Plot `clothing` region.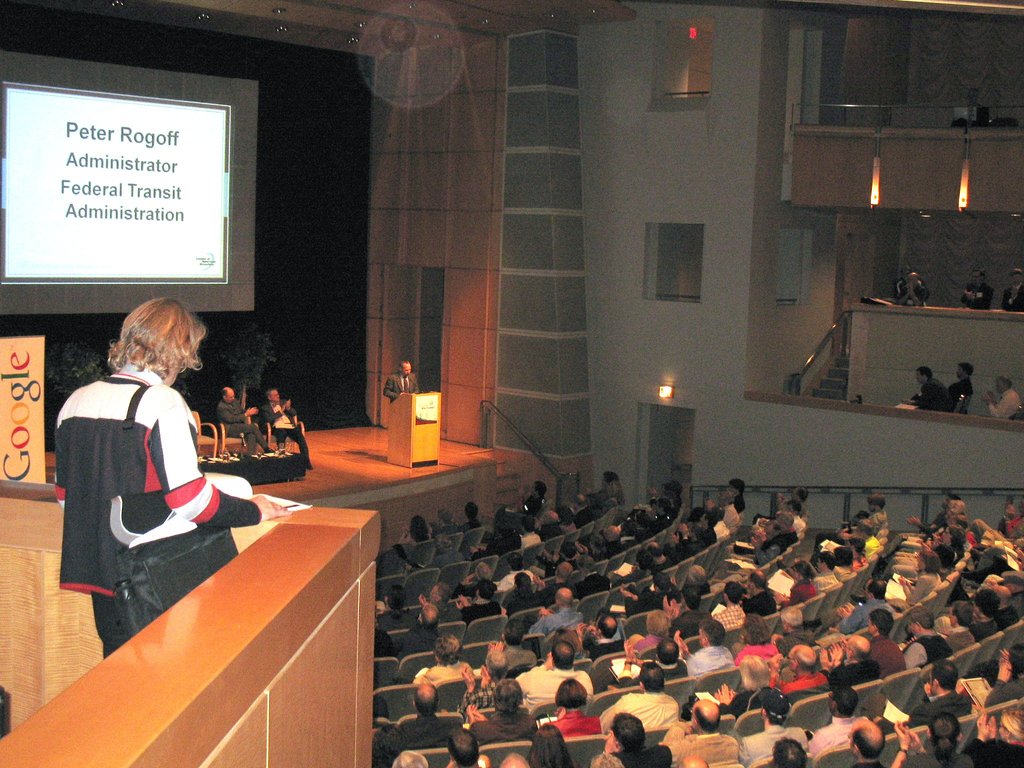
Plotted at rect(401, 705, 470, 746).
